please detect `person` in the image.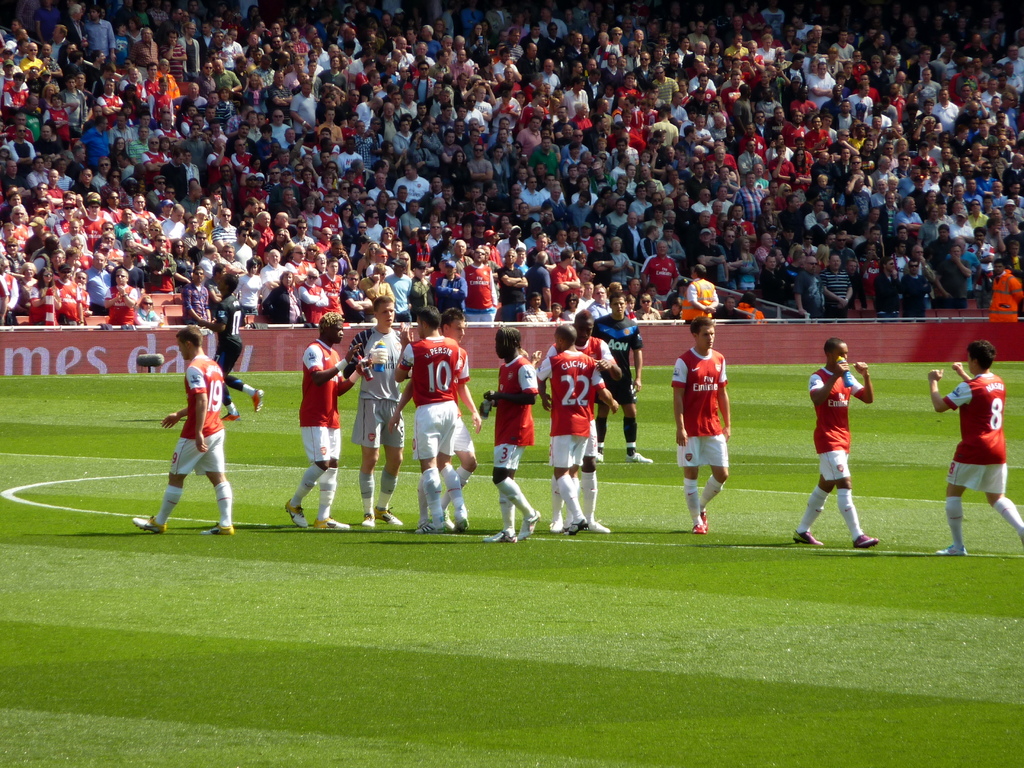
<region>928, 340, 1023, 559</region>.
